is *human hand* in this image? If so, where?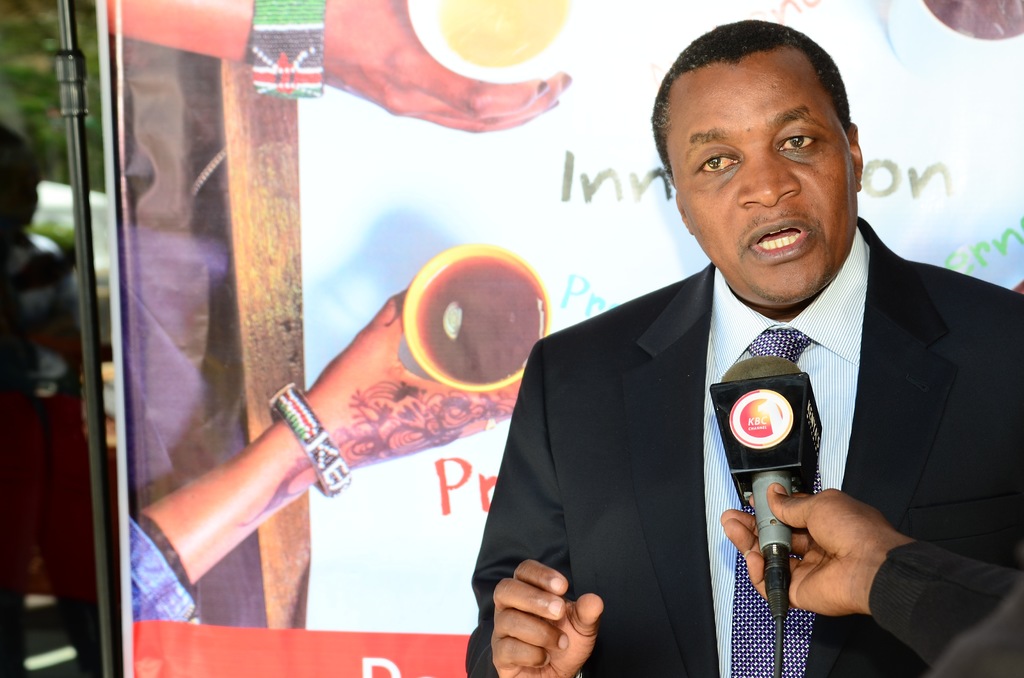
Yes, at (721,485,895,624).
